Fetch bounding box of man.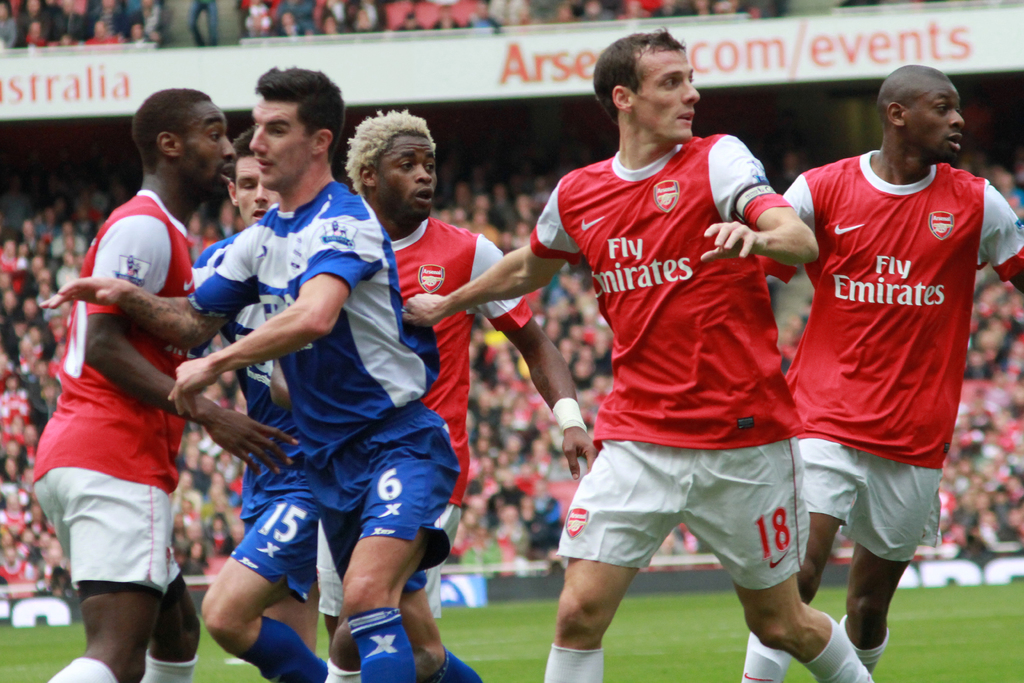
Bbox: region(37, 69, 460, 682).
